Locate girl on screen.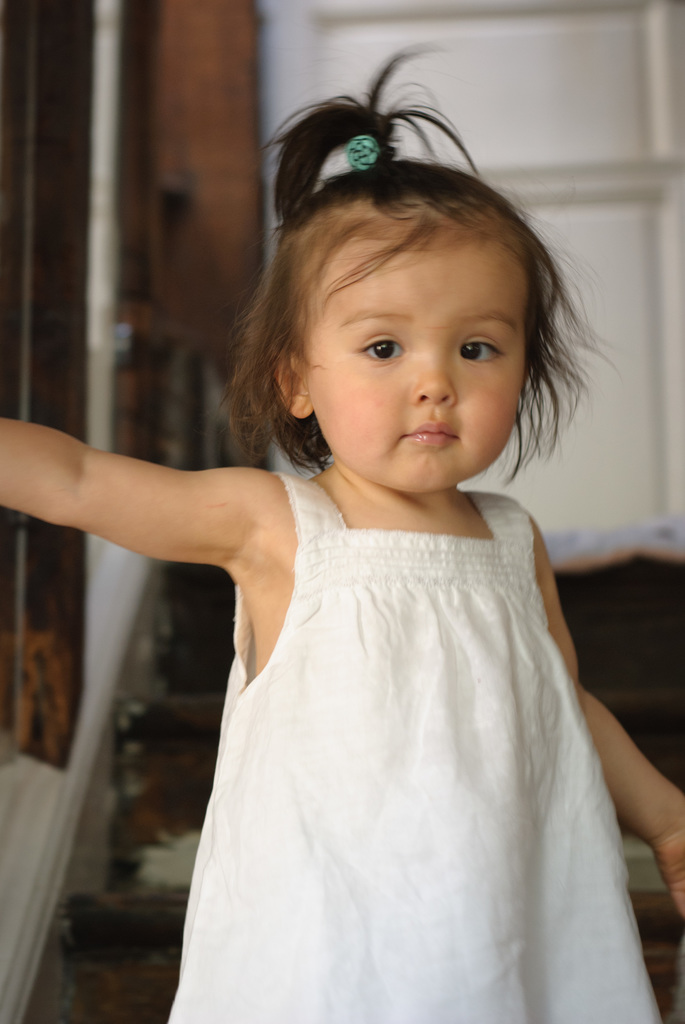
On screen at pyautogui.locateOnScreen(0, 42, 684, 1023).
